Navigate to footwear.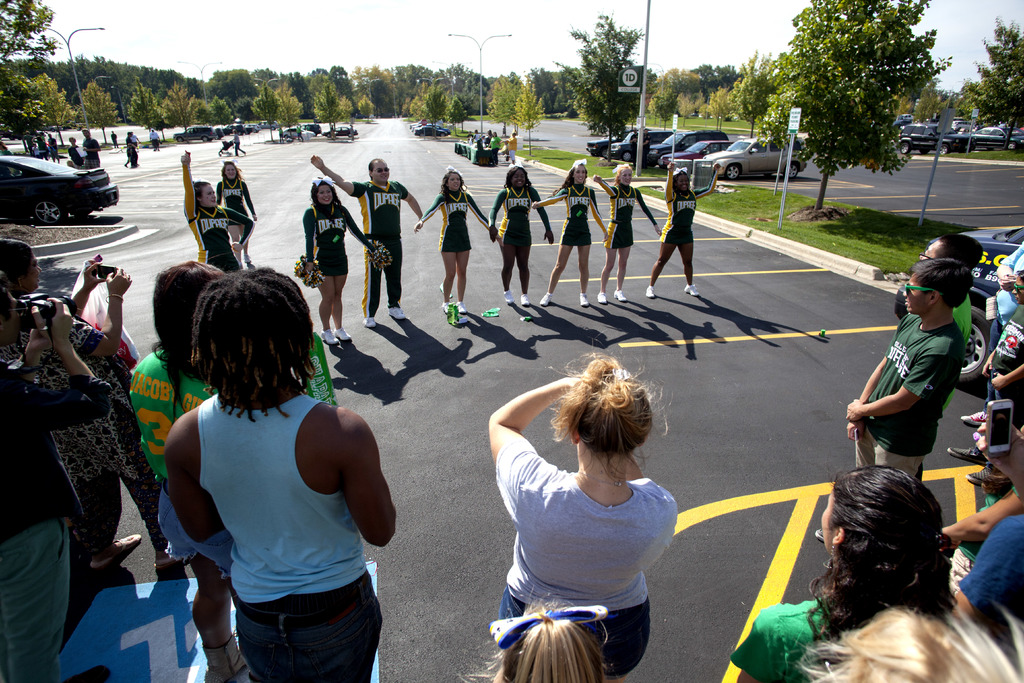
Navigation target: (580, 294, 591, 308).
